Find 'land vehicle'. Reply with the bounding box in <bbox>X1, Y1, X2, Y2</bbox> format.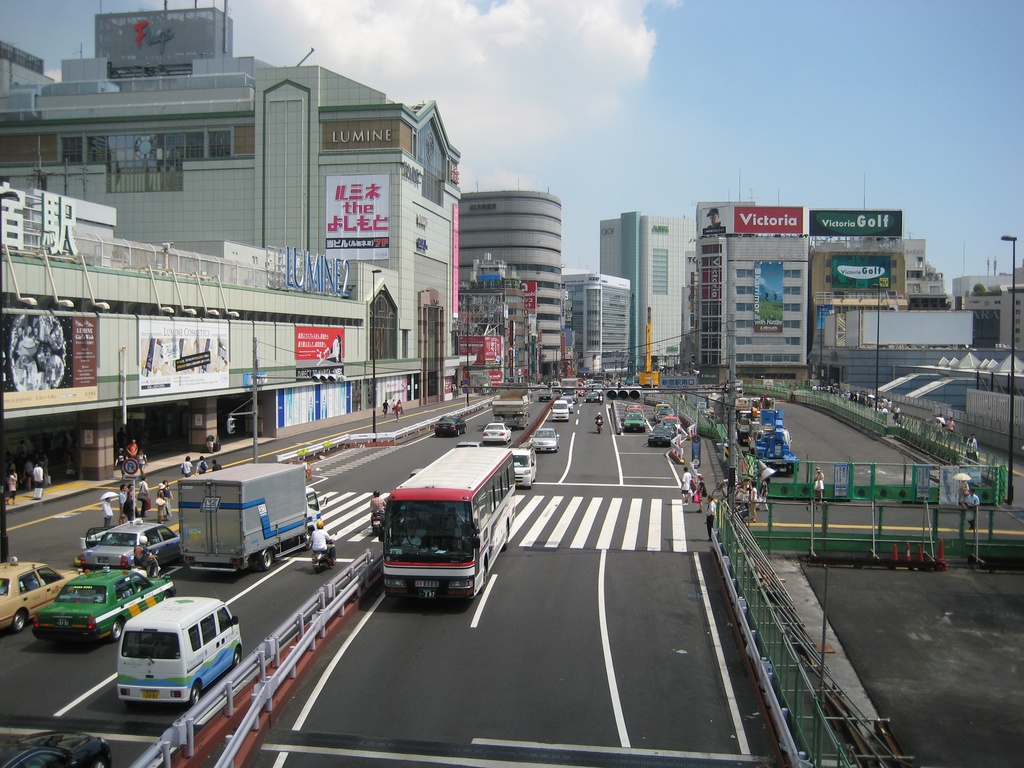
<bbox>508, 446, 538, 487</bbox>.
